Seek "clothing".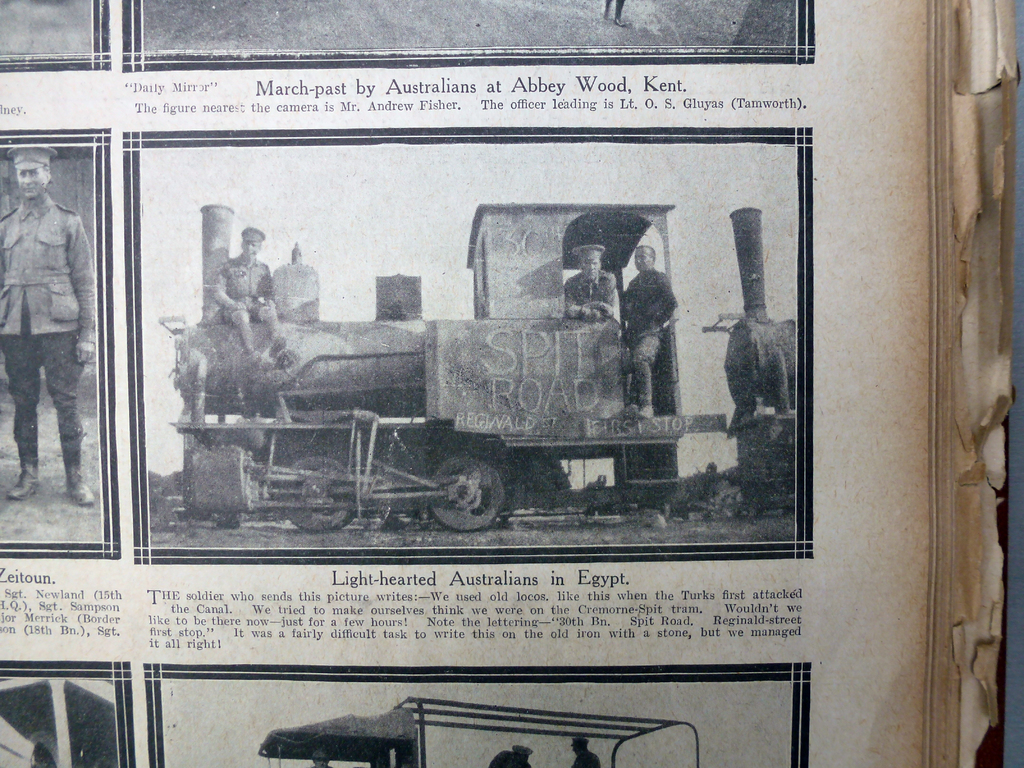
(left=564, top=268, right=618, bottom=324).
